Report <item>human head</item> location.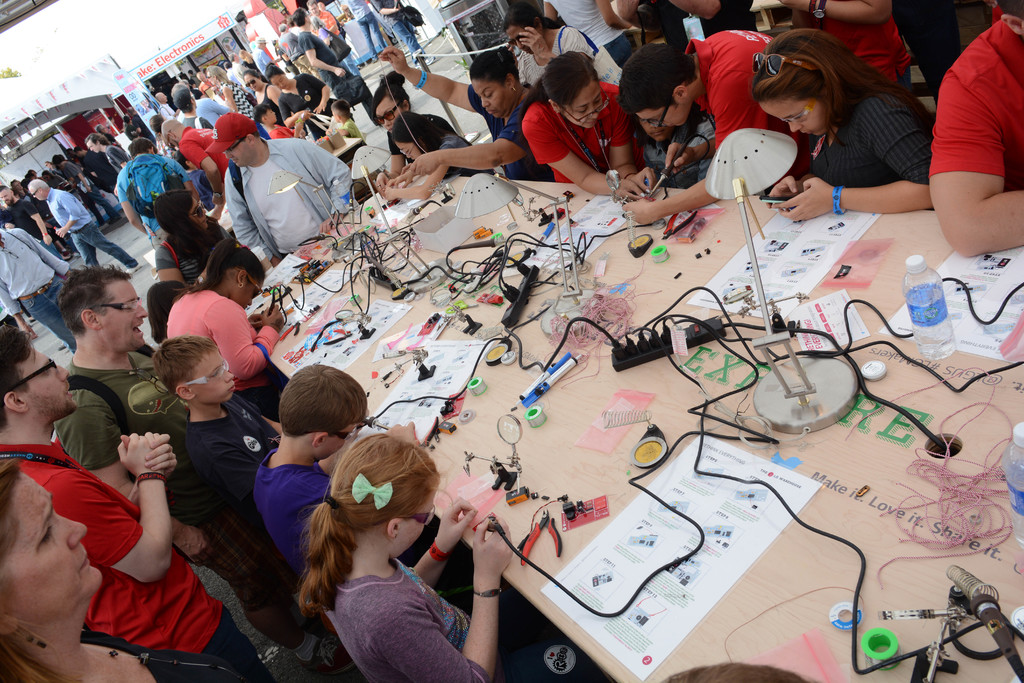
Report: box=[253, 37, 267, 49].
